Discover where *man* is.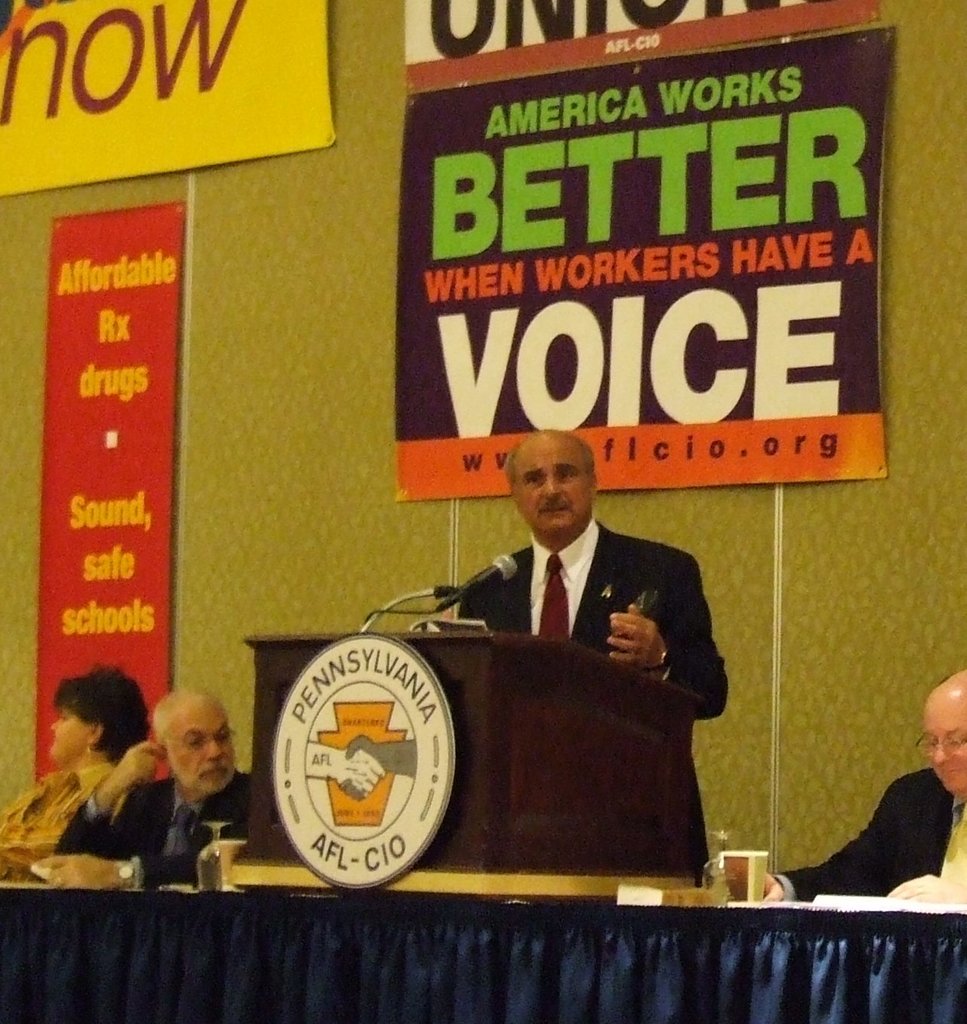
Discovered at locate(728, 664, 966, 906).
